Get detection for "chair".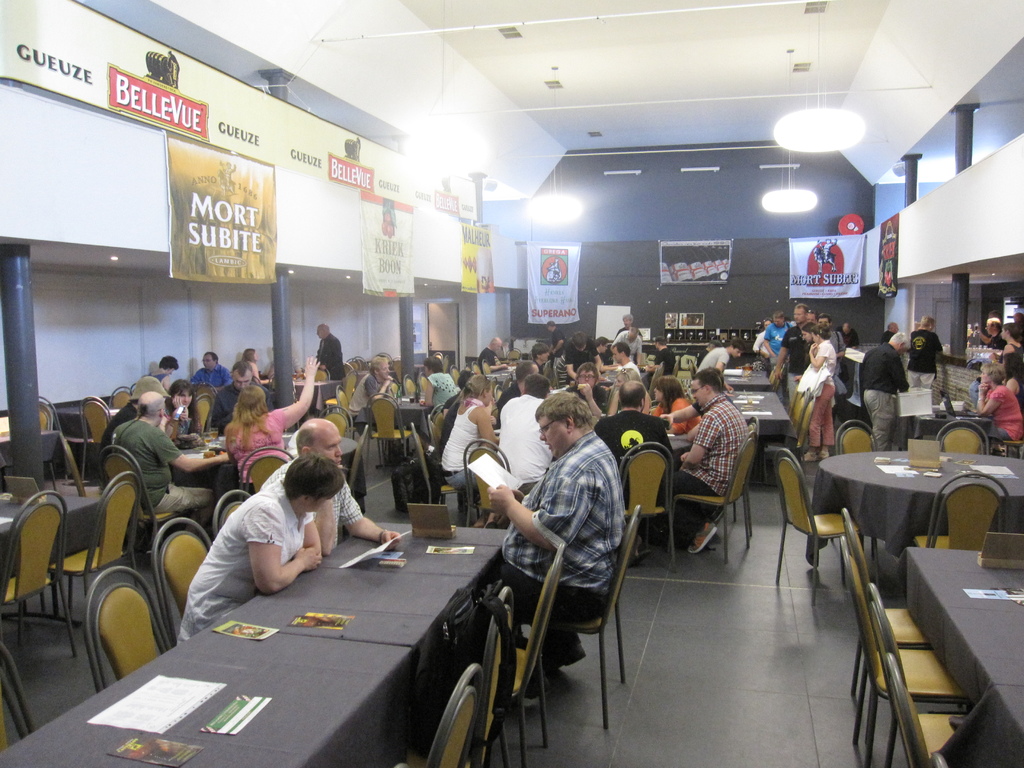
Detection: box(0, 488, 82, 652).
